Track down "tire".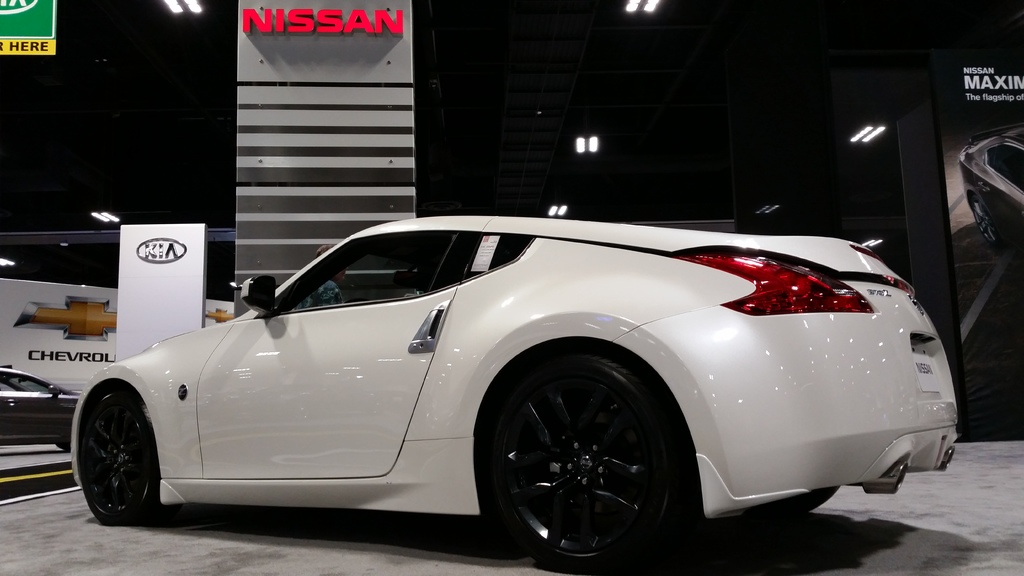
Tracked to {"x1": 81, "y1": 382, "x2": 176, "y2": 524}.
